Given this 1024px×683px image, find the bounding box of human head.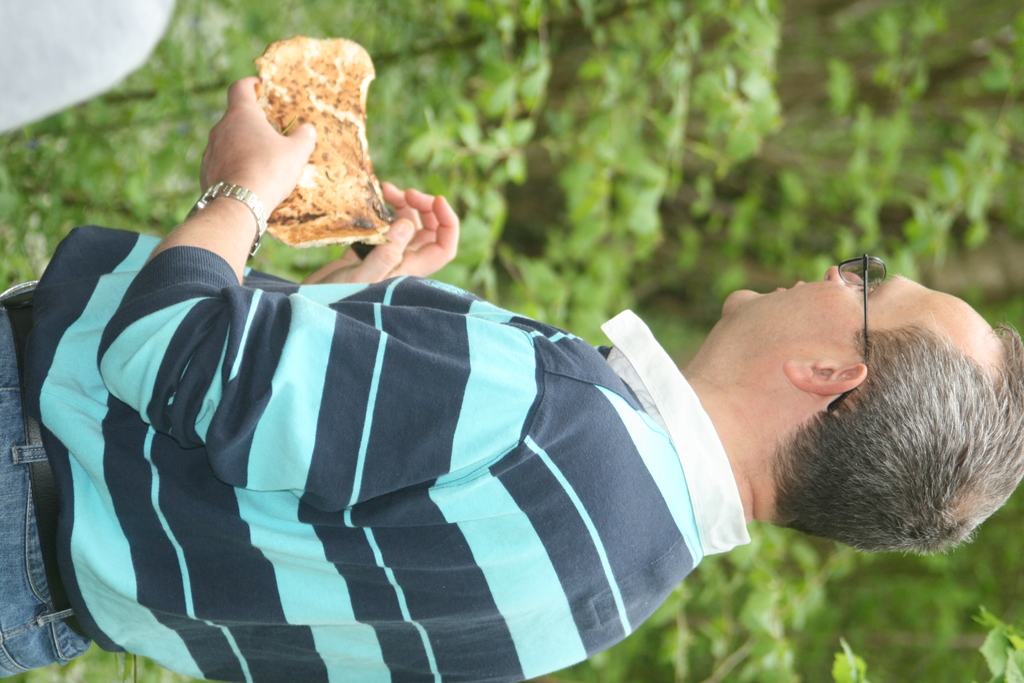
Rect(697, 258, 997, 513).
